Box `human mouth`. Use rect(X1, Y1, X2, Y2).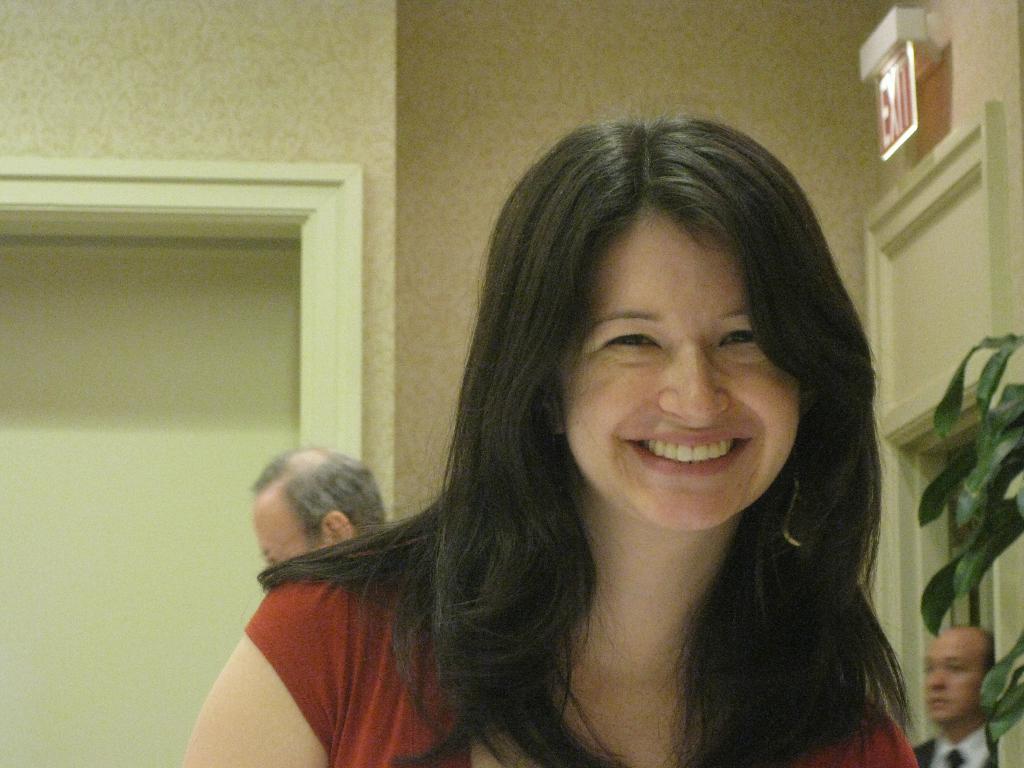
rect(929, 698, 950, 704).
